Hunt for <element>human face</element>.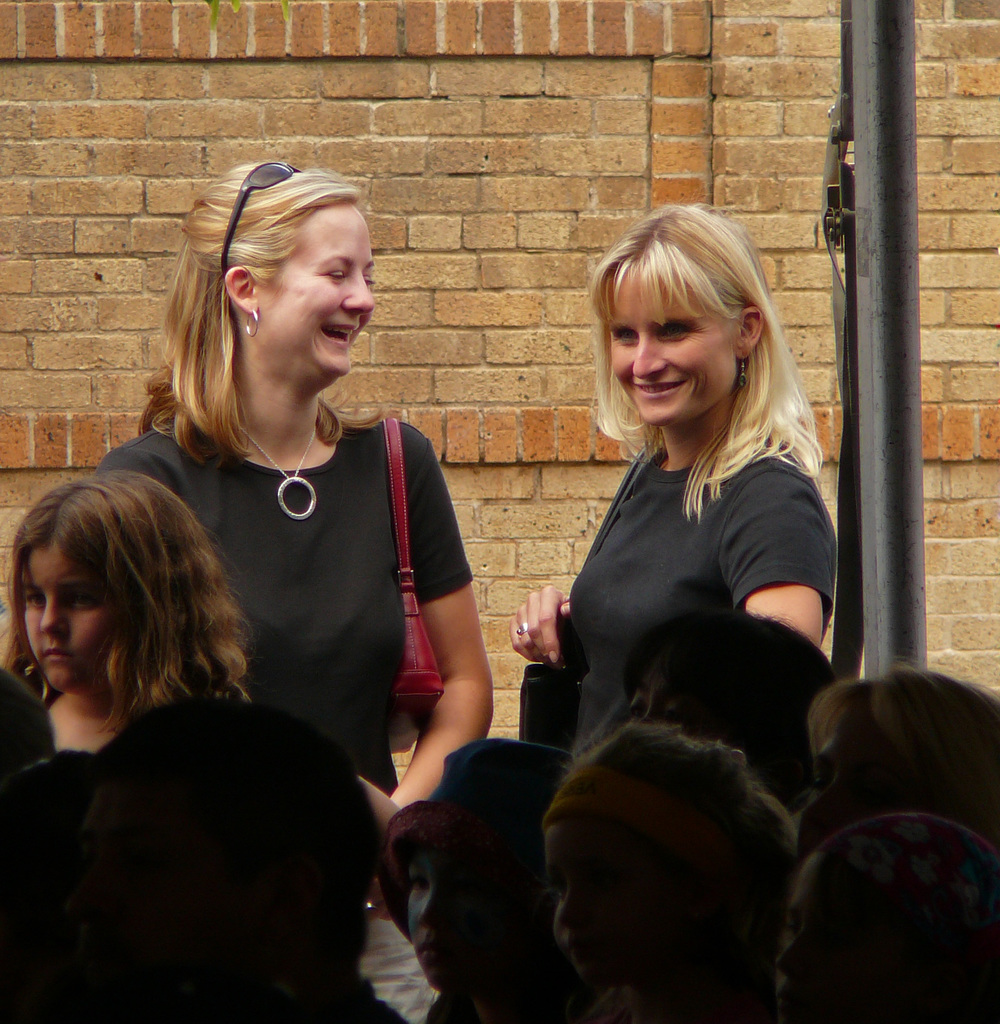
Hunted down at 261:204:374:385.
